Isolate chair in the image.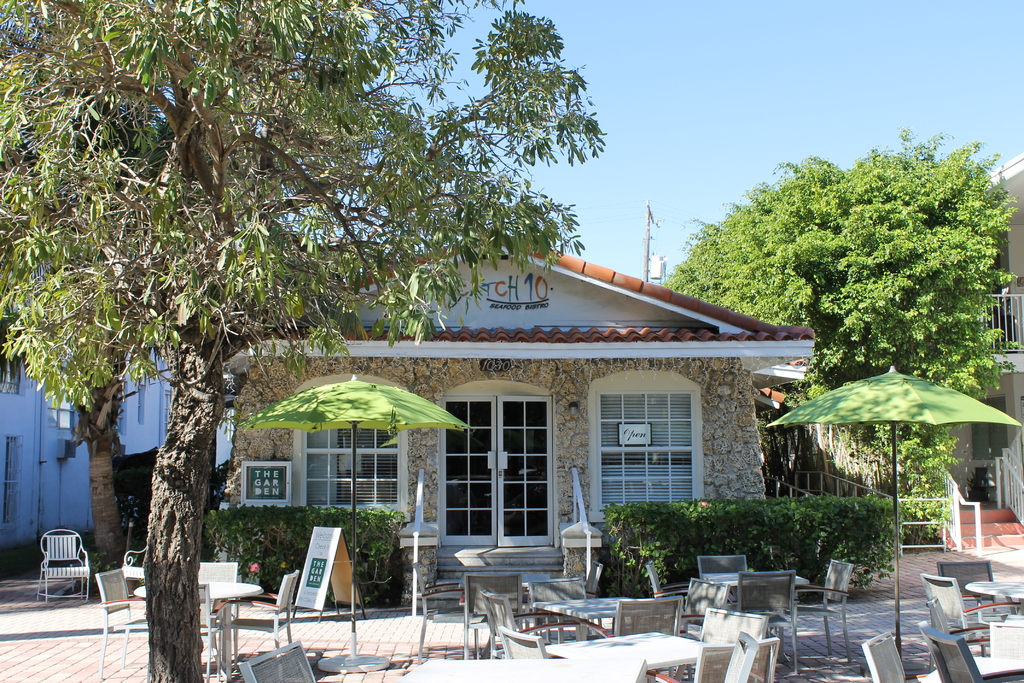
Isolated region: rect(652, 639, 778, 682).
